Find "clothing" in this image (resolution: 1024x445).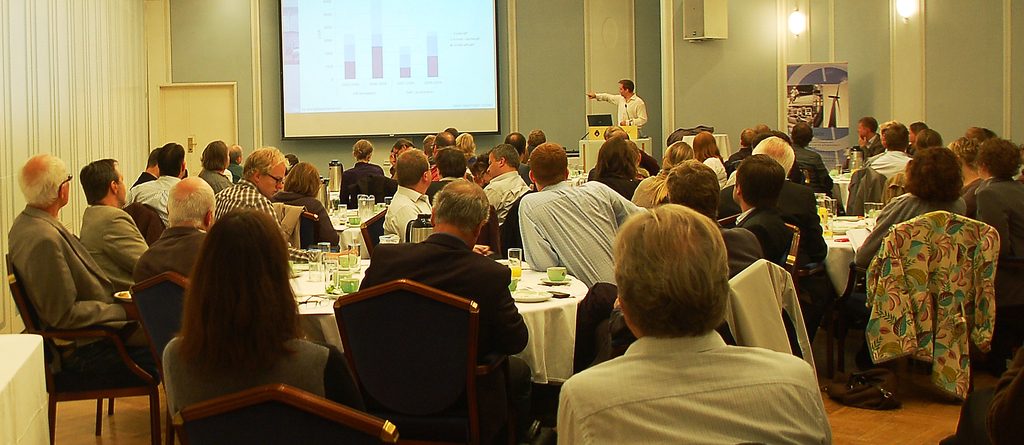
bbox=[93, 214, 207, 297].
